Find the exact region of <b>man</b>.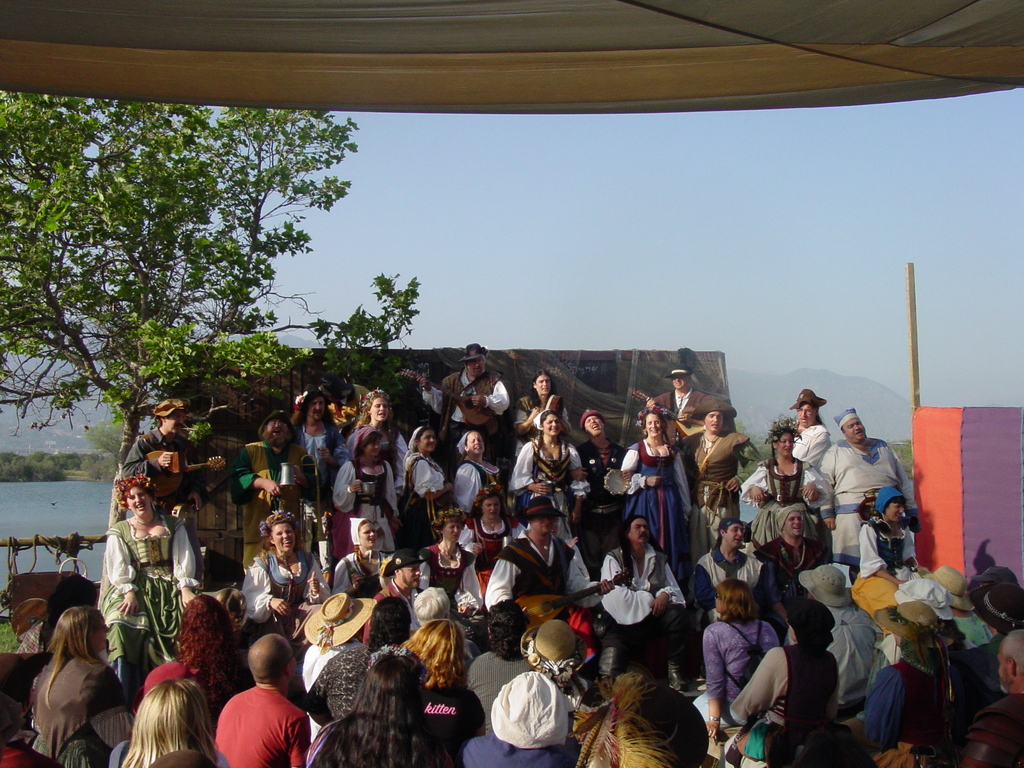
Exact region: 593/512/689/690.
